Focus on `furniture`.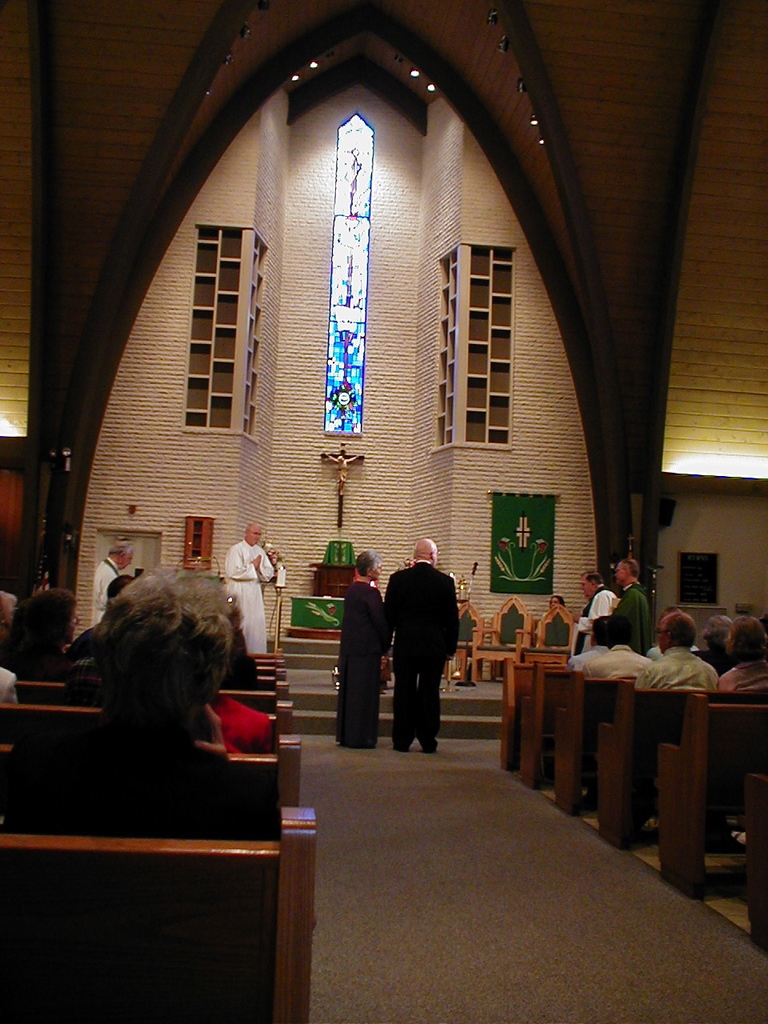
Focused at bbox=[529, 606, 580, 658].
